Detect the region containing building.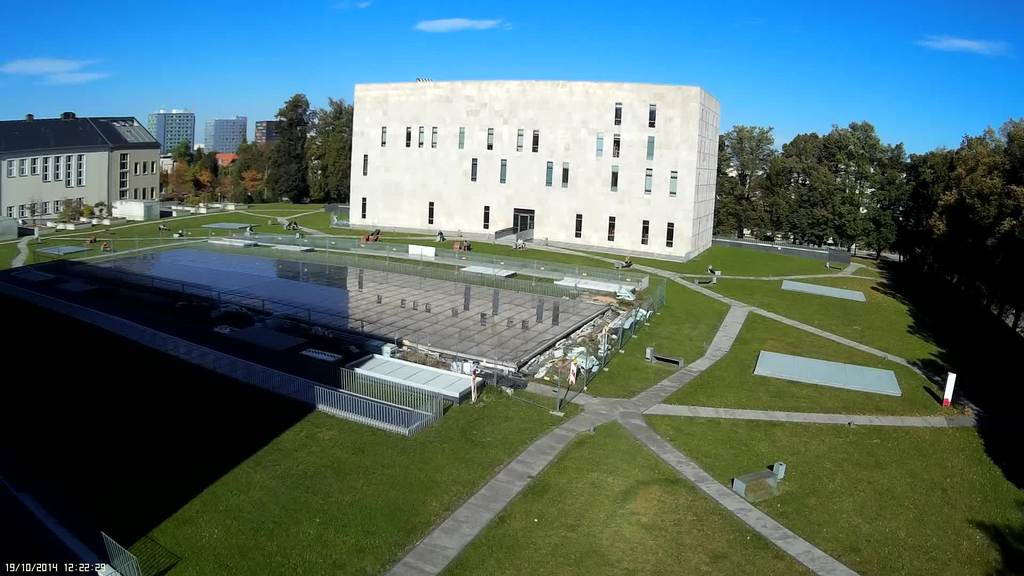
pyautogui.locateOnScreen(251, 106, 293, 164).
